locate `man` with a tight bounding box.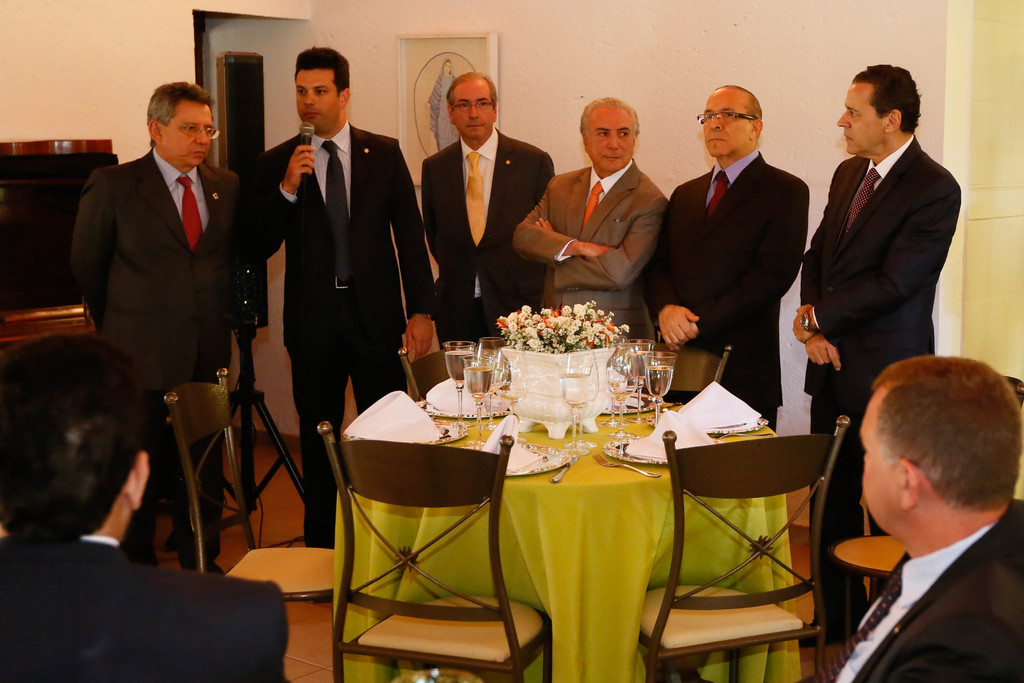
pyautogui.locateOnScreen(790, 62, 961, 650).
